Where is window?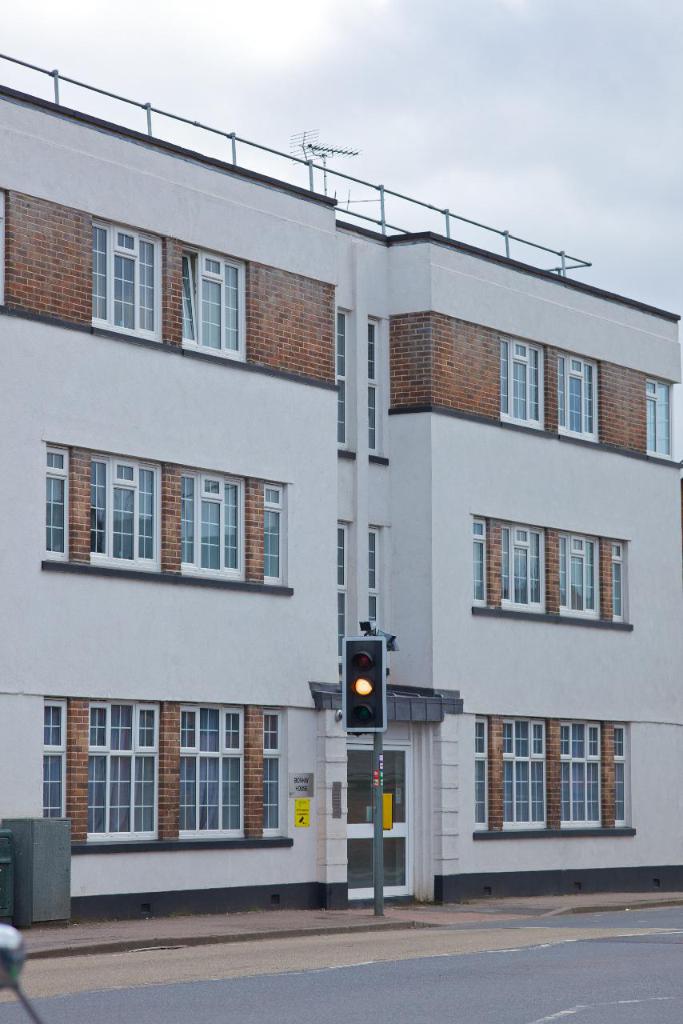
bbox(499, 331, 547, 435).
